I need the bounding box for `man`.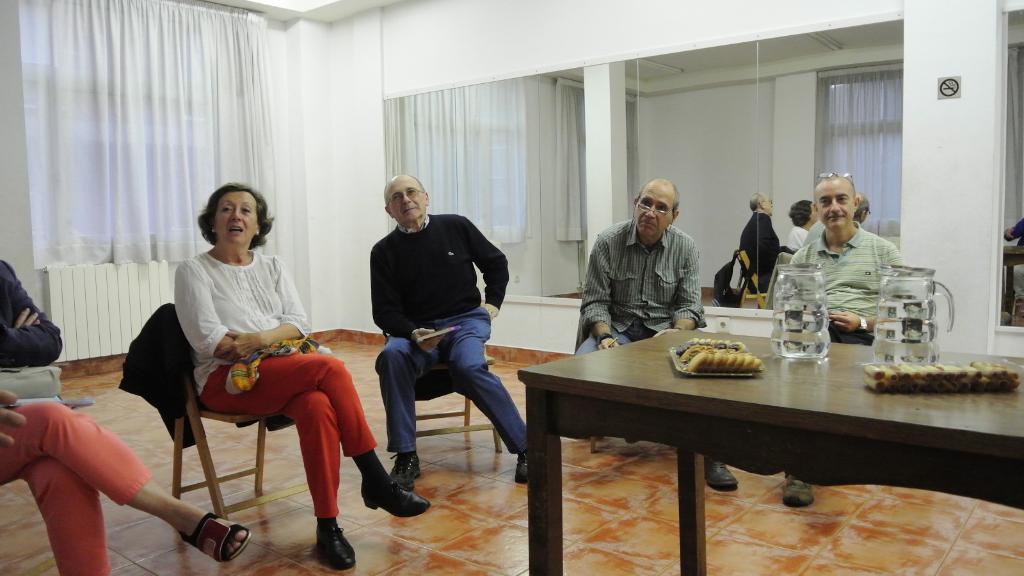
Here it is: <box>349,163,521,500</box>.
